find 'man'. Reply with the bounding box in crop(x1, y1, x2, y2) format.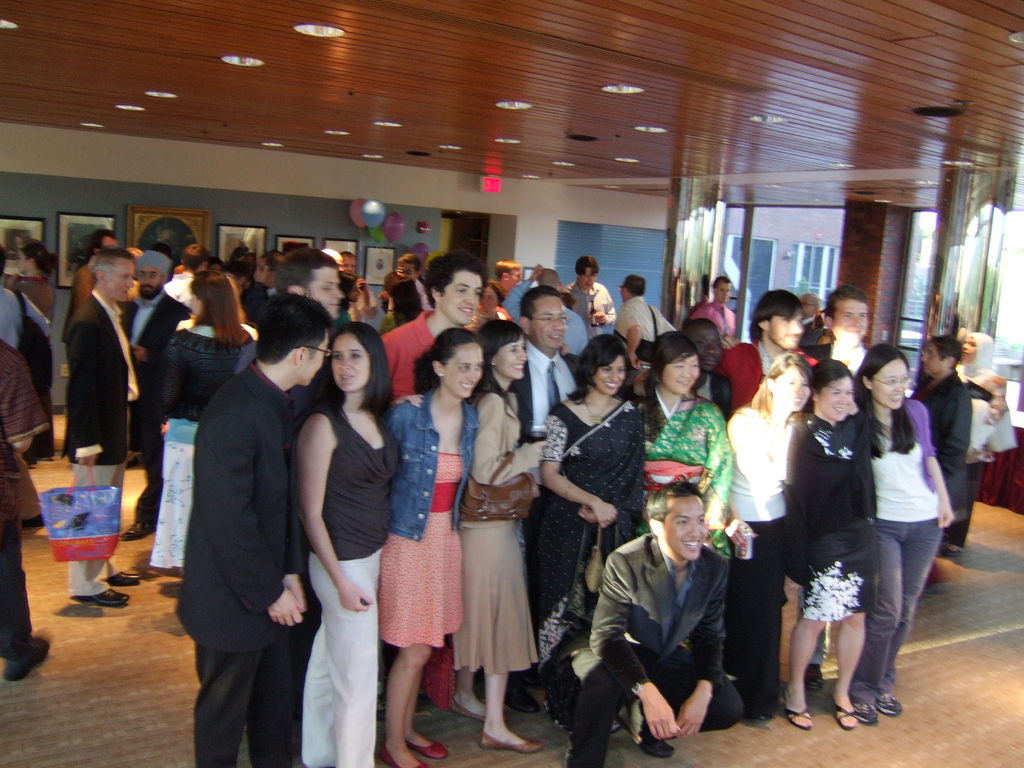
crop(156, 264, 310, 763).
